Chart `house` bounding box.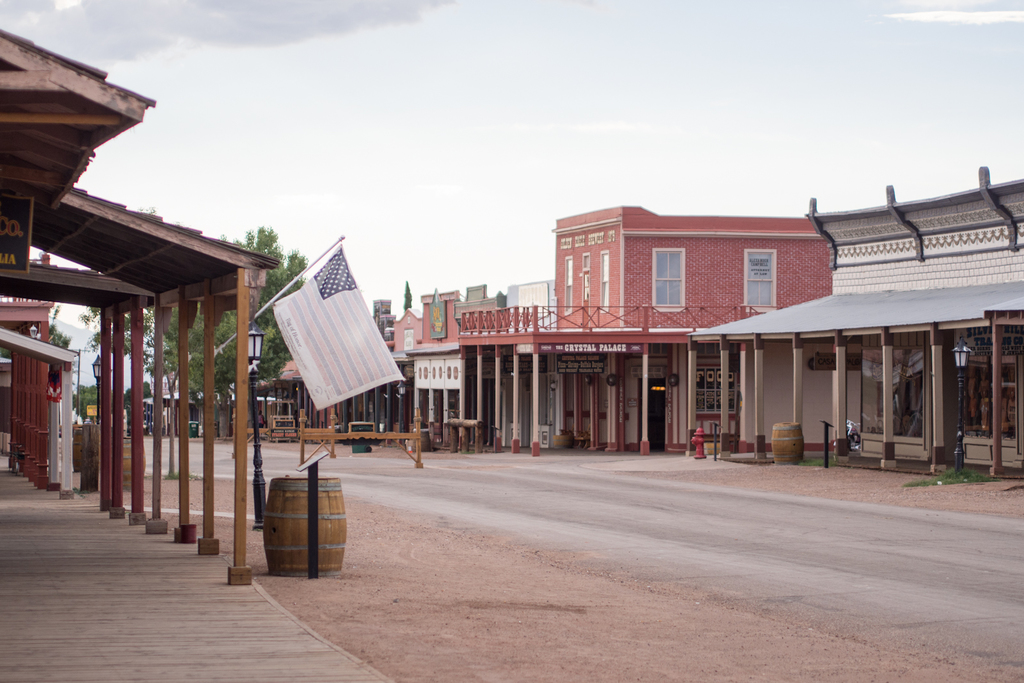
Charted: [282, 167, 1023, 482].
